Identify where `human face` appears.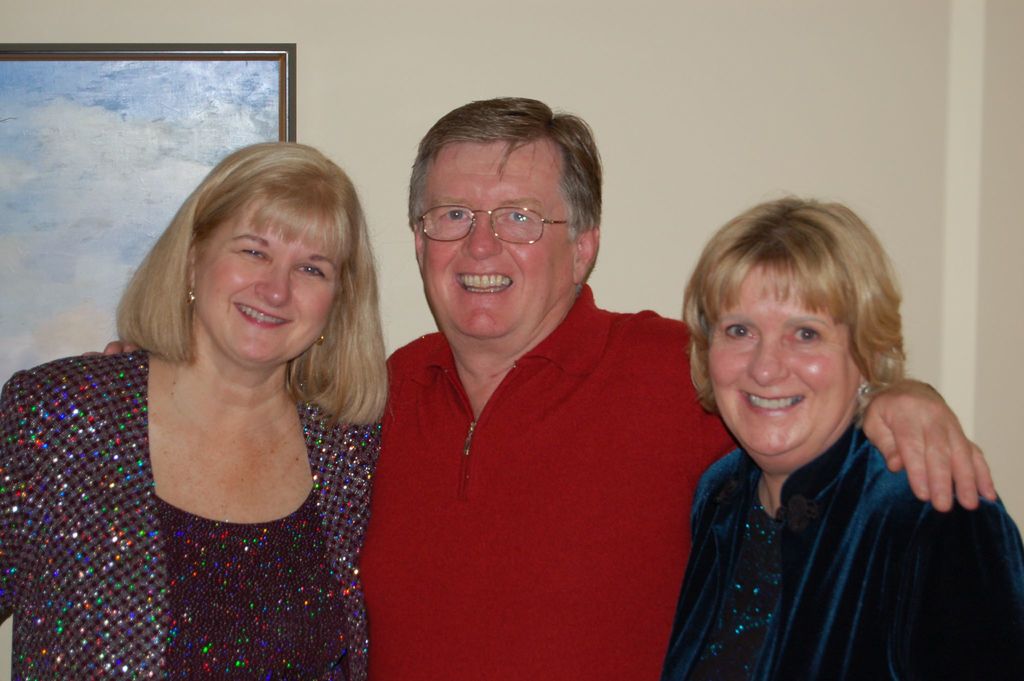
Appears at [424, 137, 572, 339].
